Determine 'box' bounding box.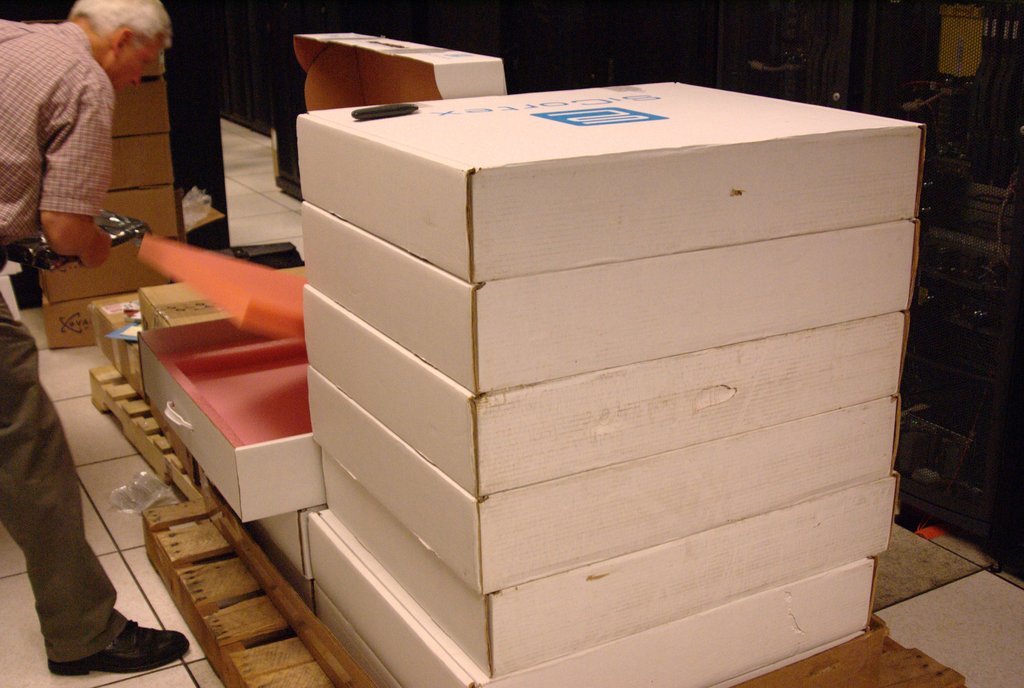
Determined: [x1=299, y1=295, x2=921, y2=495].
